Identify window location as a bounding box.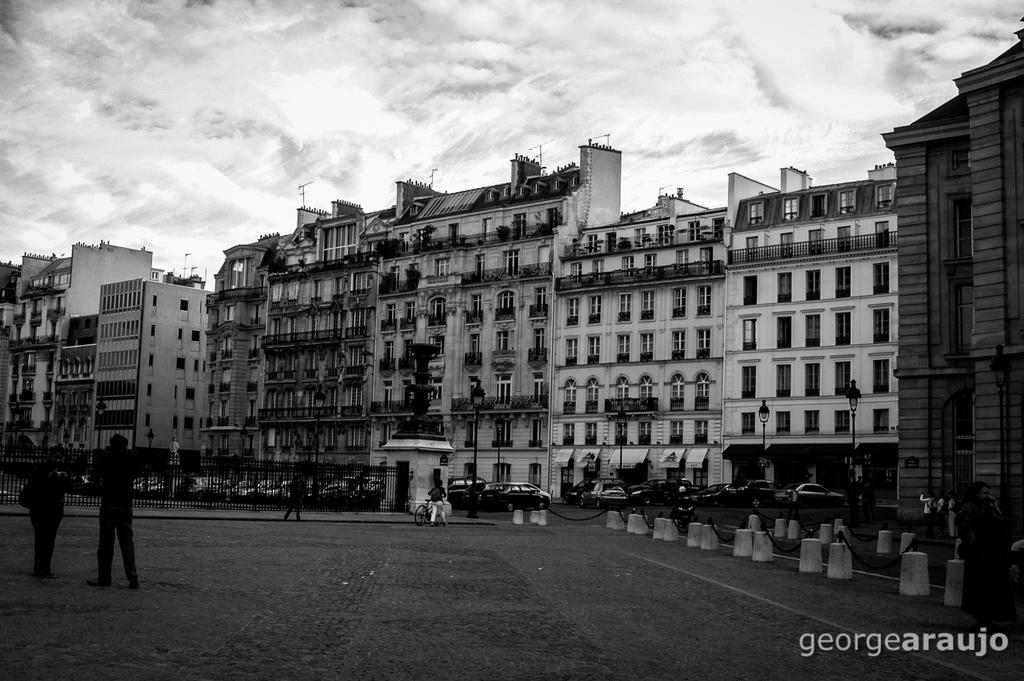
bbox=(176, 355, 186, 370).
